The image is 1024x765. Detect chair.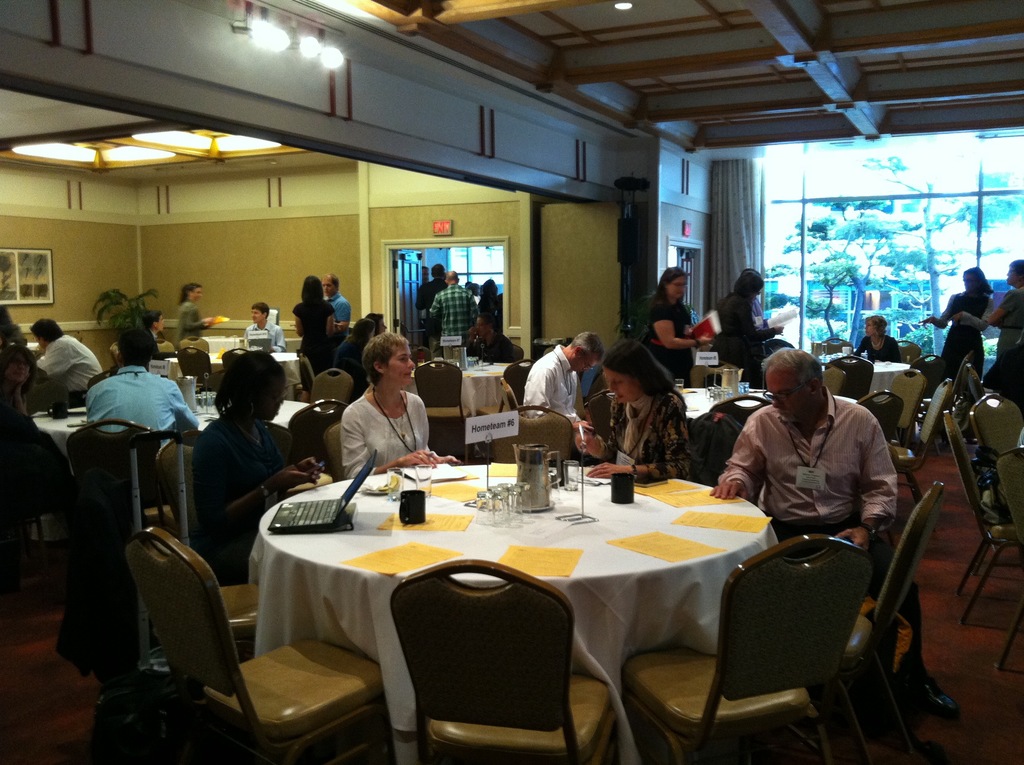
Detection: 67,414,162,622.
